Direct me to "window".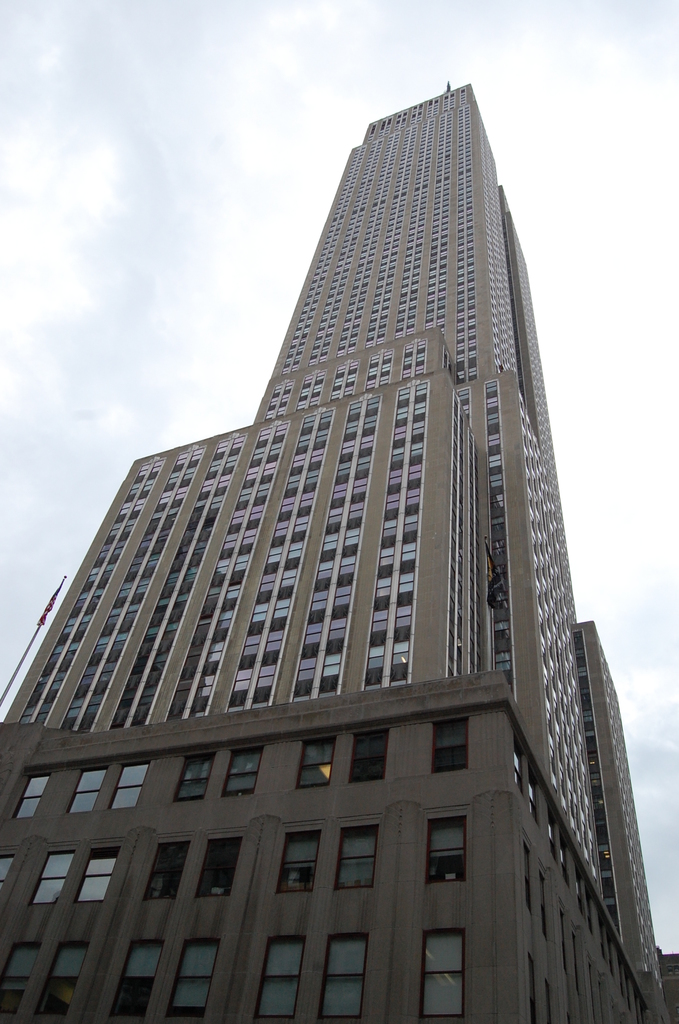
Direction: pyautogui.locateOnScreen(34, 940, 88, 1020).
